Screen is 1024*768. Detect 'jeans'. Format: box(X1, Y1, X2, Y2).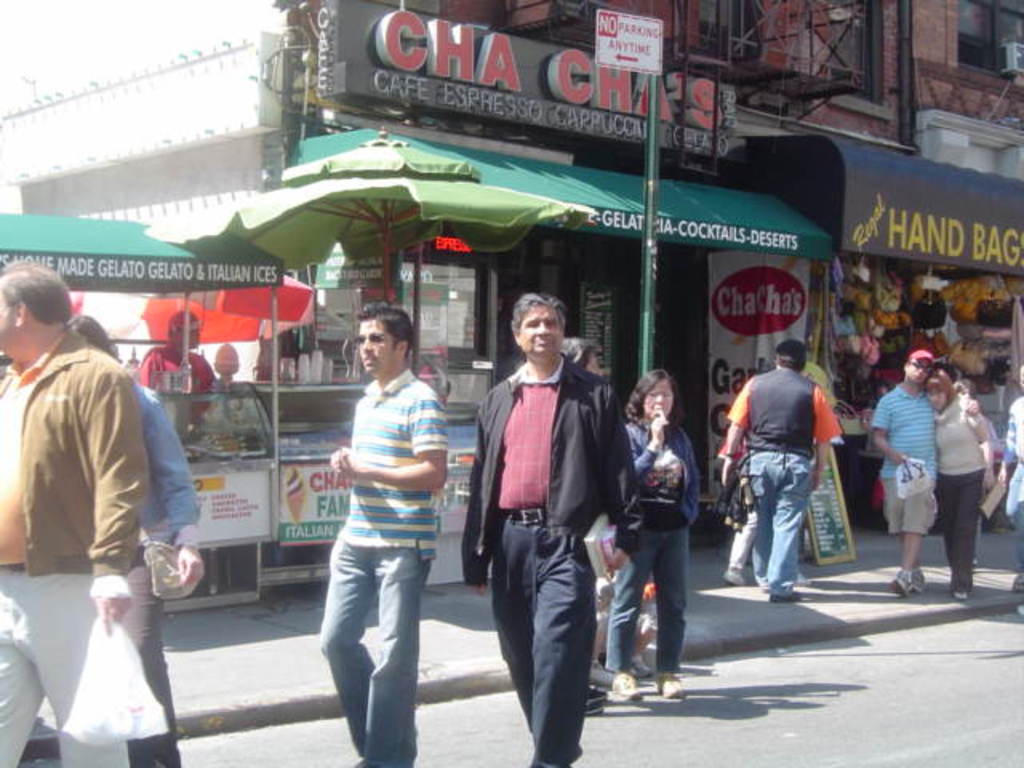
box(307, 525, 434, 765).
